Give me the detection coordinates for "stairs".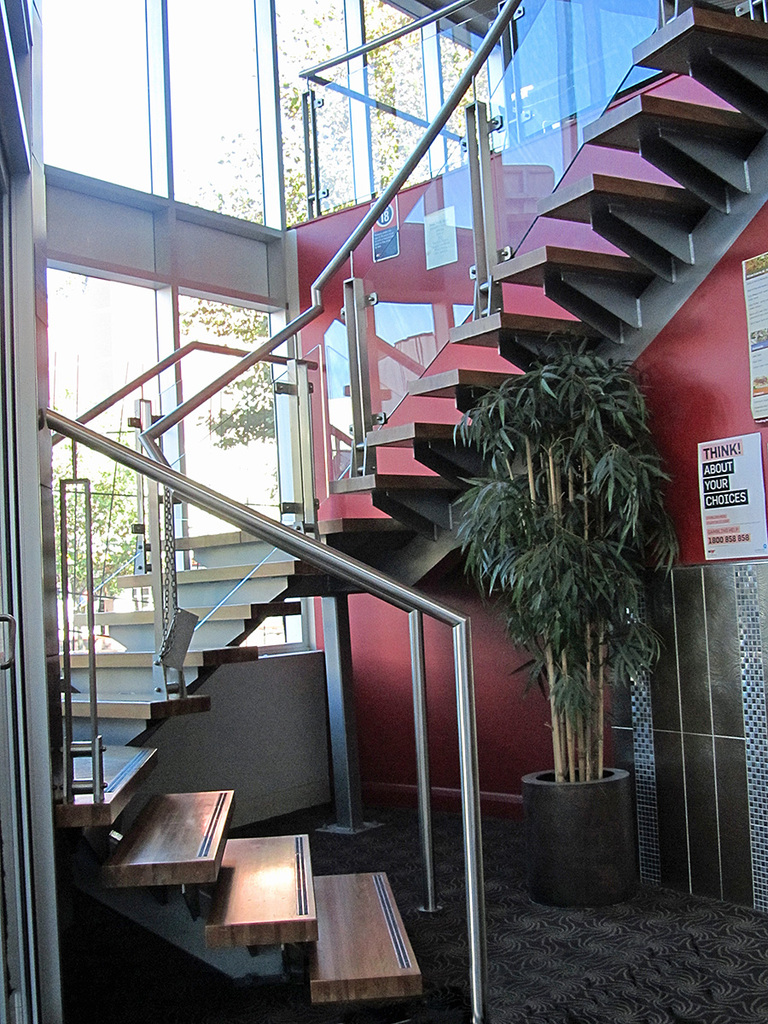
BBox(55, 745, 427, 1006).
